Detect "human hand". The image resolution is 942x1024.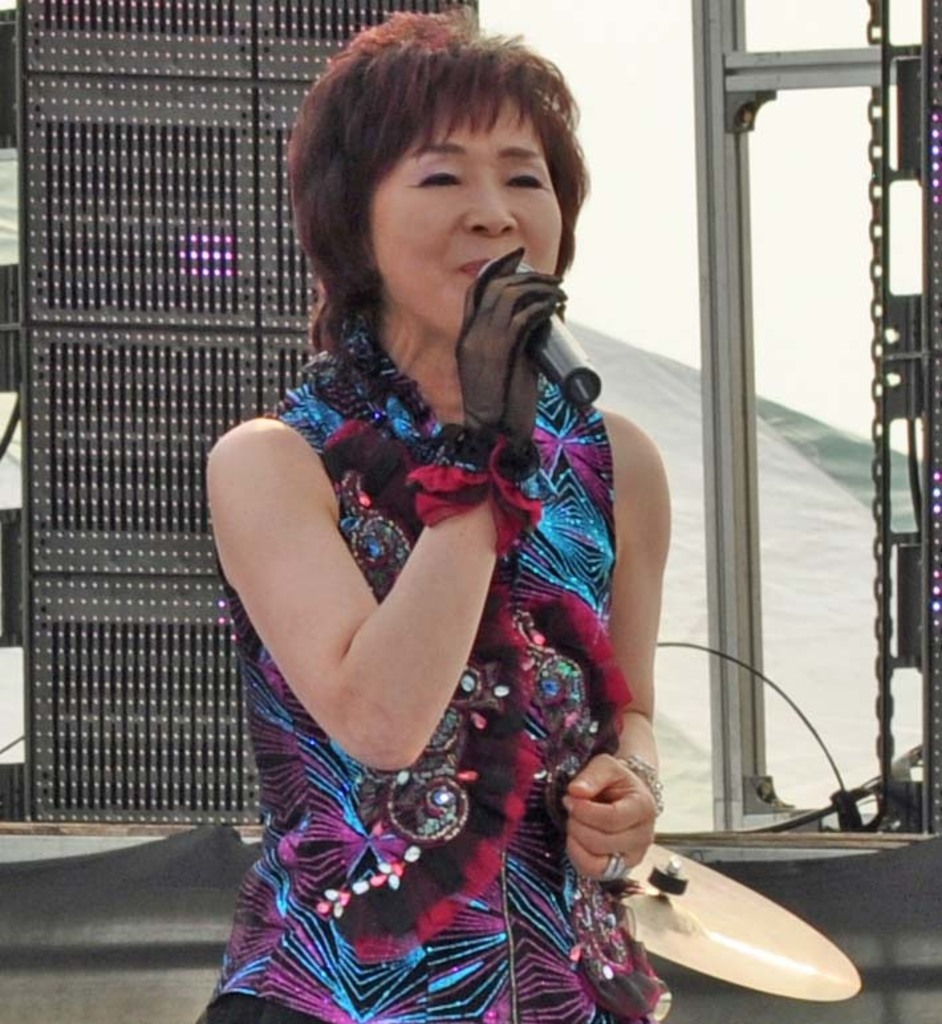
detection(452, 243, 569, 455).
